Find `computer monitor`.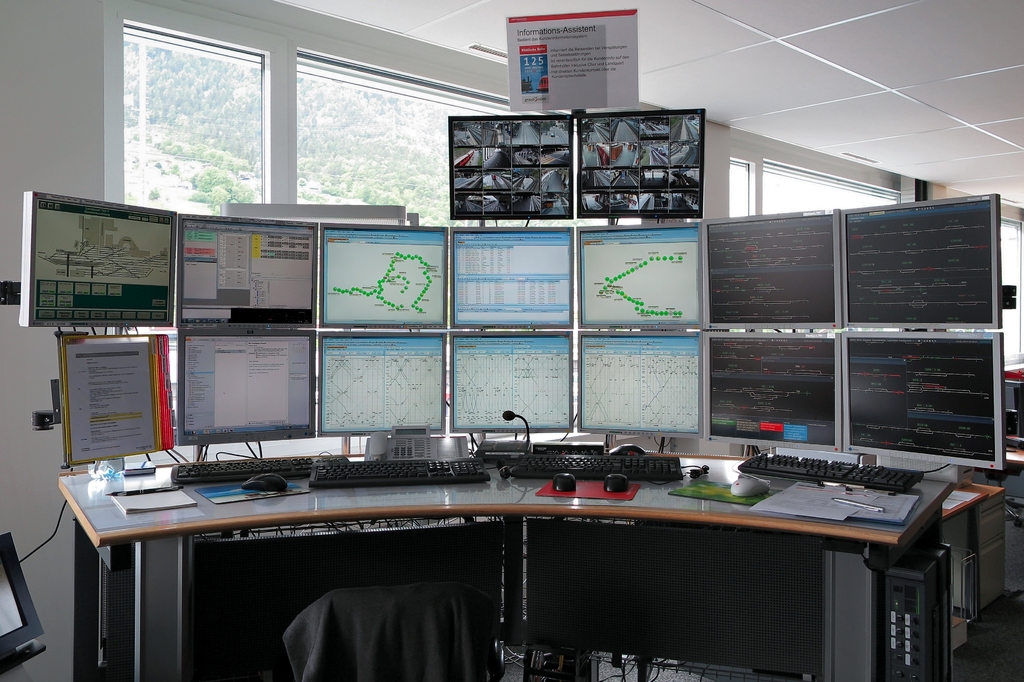
450/114/579/220.
